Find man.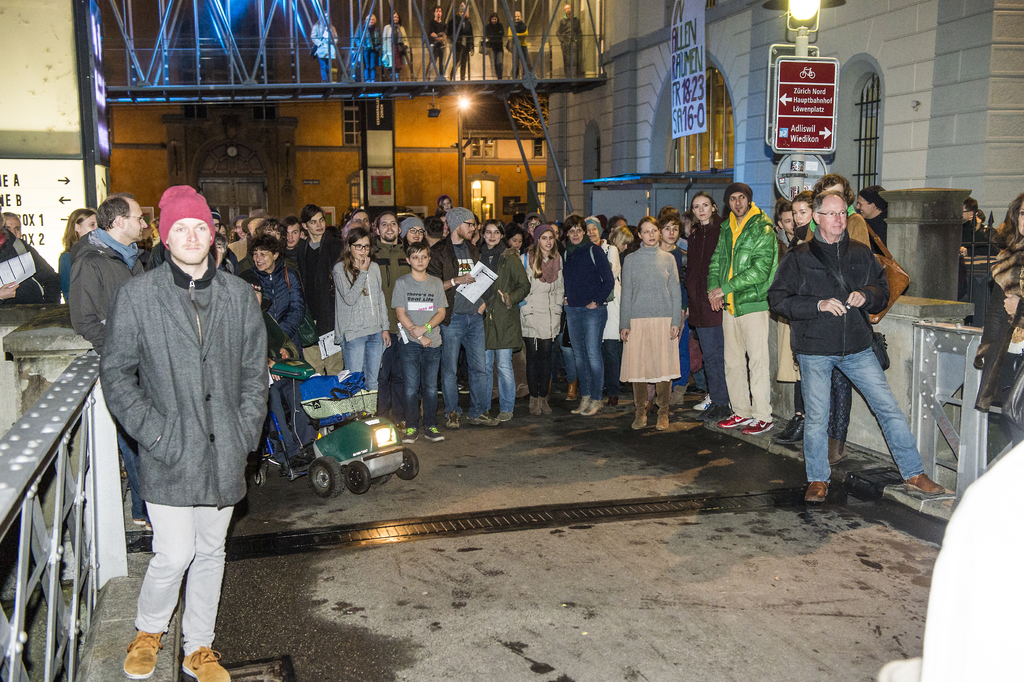
(left=960, top=197, right=990, bottom=256).
